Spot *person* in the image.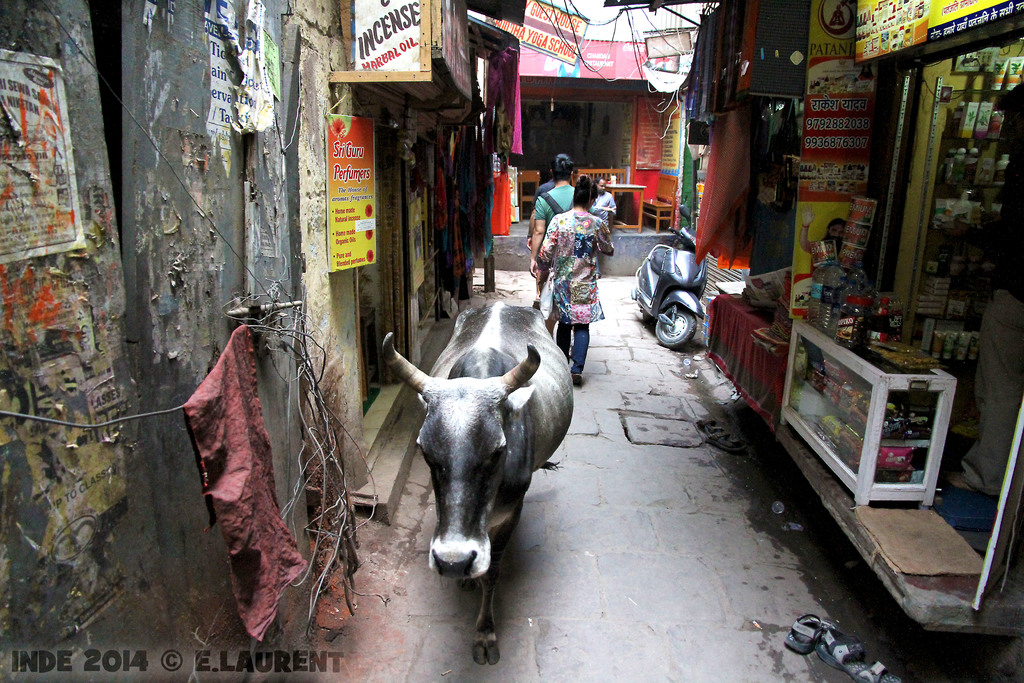
*person* found at <box>799,214,846,256</box>.
